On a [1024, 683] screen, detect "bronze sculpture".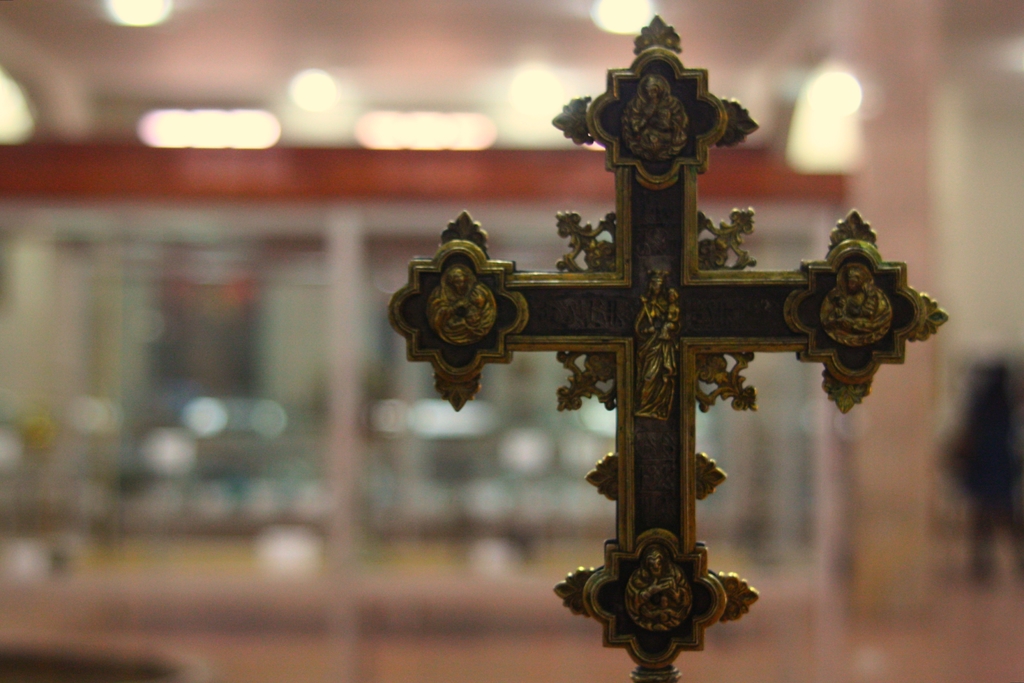
[x1=632, y1=265, x2=687, y2=418].
